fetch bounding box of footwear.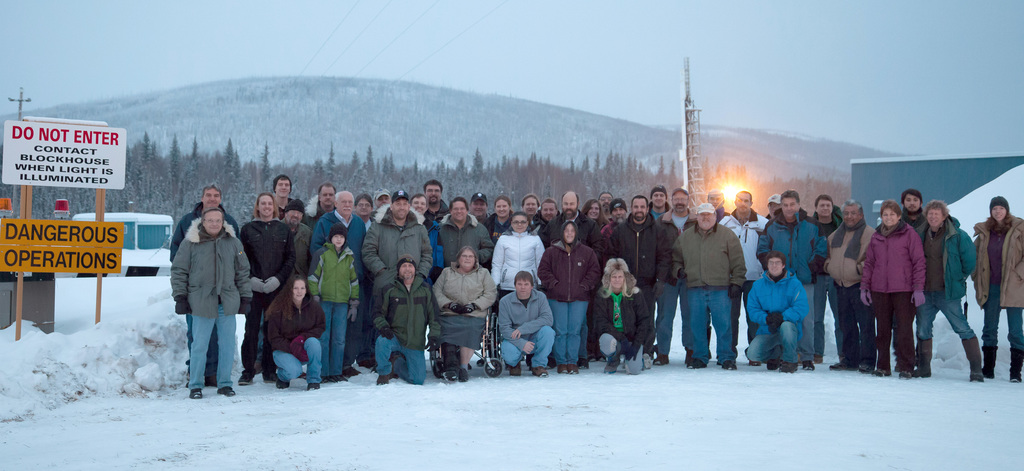
Bbox: BBox(239, 368, 255, 384).
